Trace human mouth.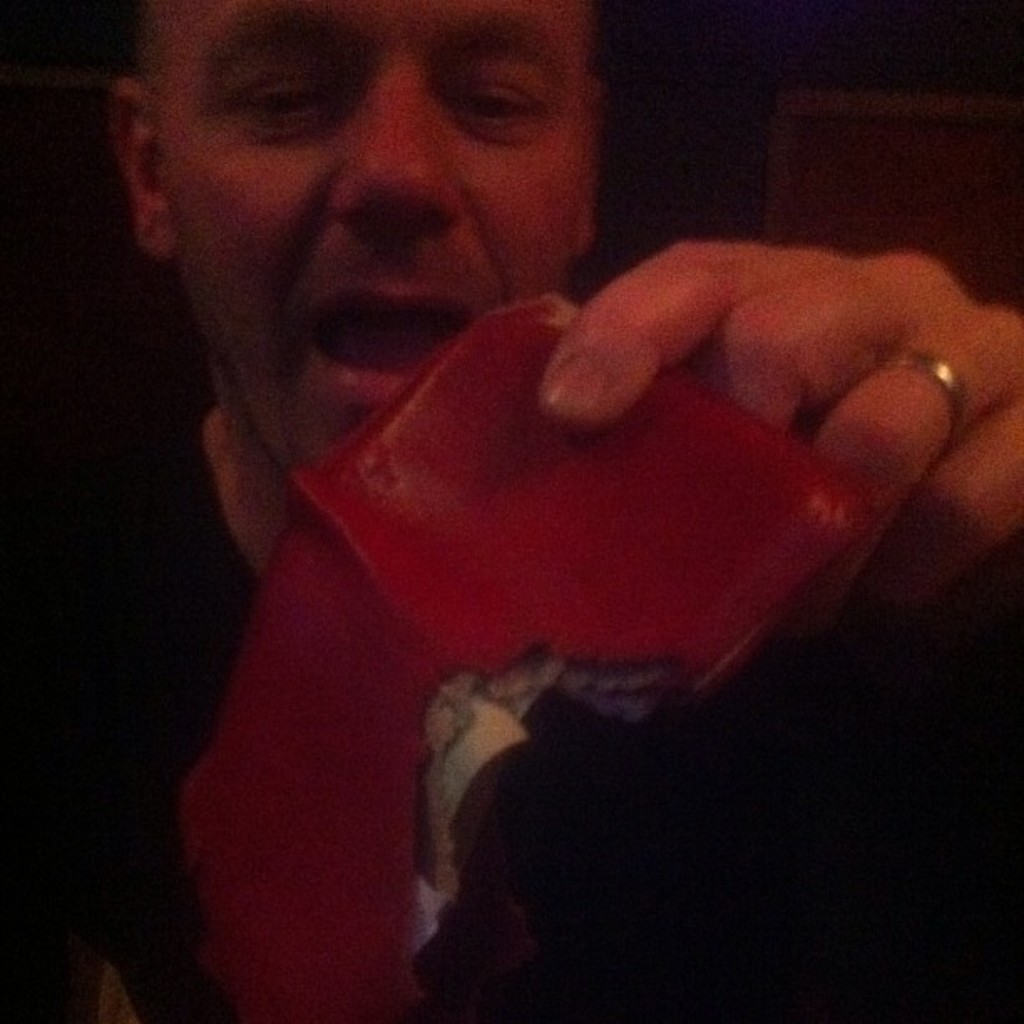
Traced to select_region(298, 273, 474, 410).
